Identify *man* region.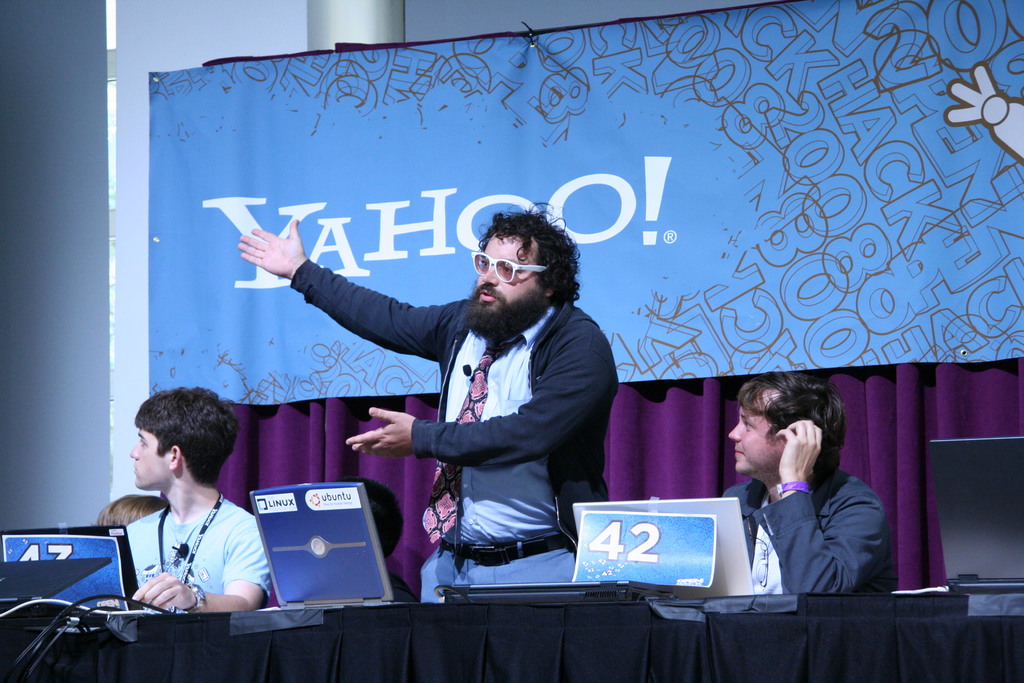
Region: x1=95 y1=400 x2=280 y2=636.
